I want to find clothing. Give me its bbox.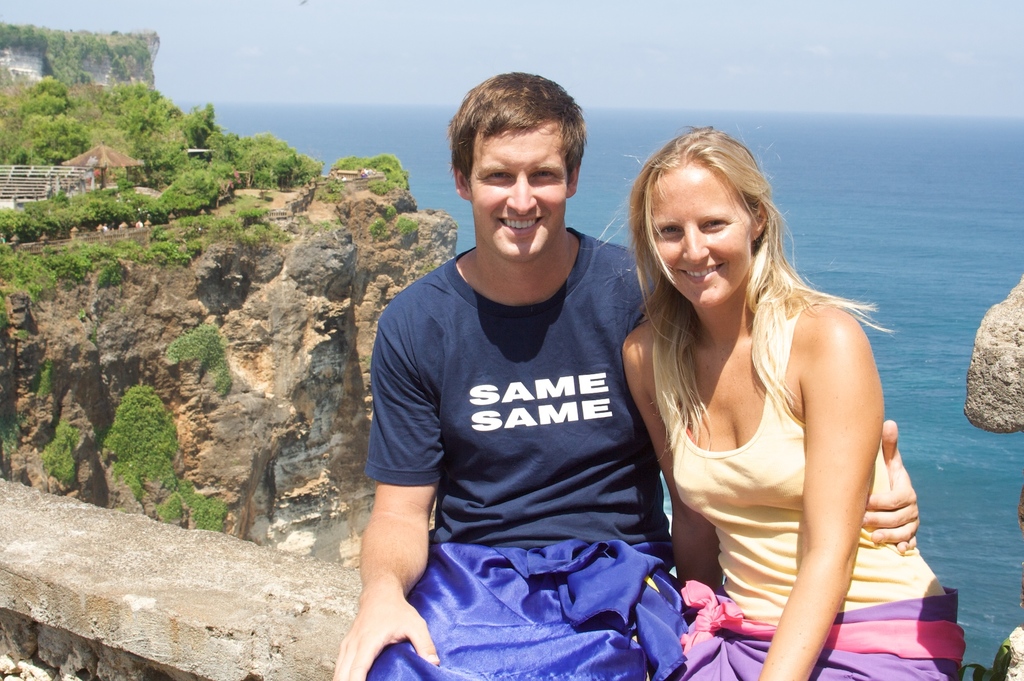
360,197,684,662.
